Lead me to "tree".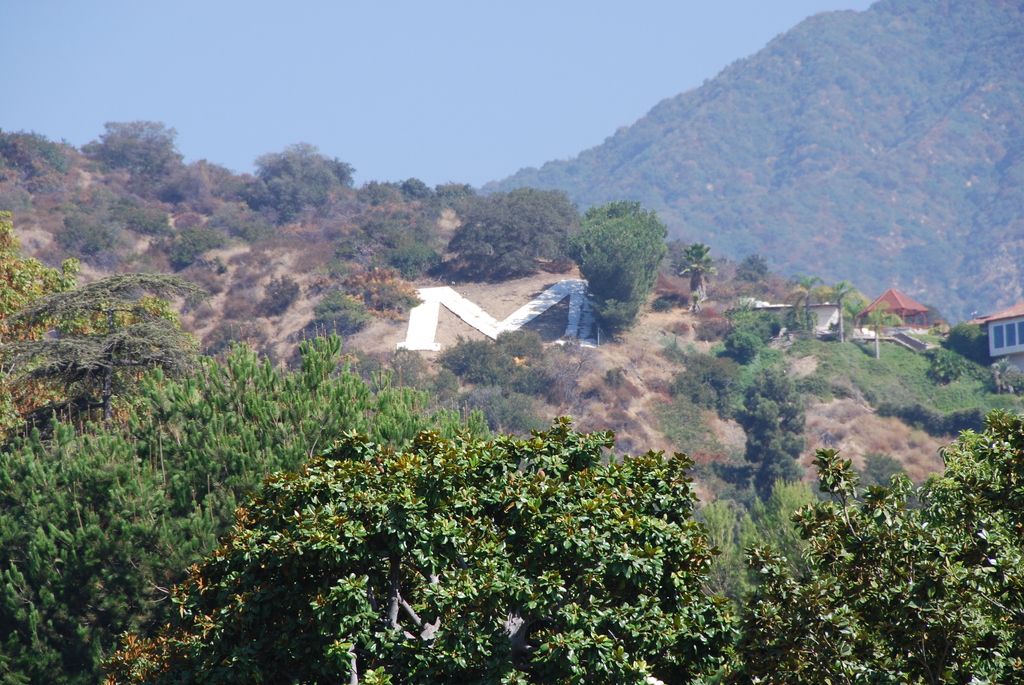
Lead to box=[0, 317, 490, 684].
